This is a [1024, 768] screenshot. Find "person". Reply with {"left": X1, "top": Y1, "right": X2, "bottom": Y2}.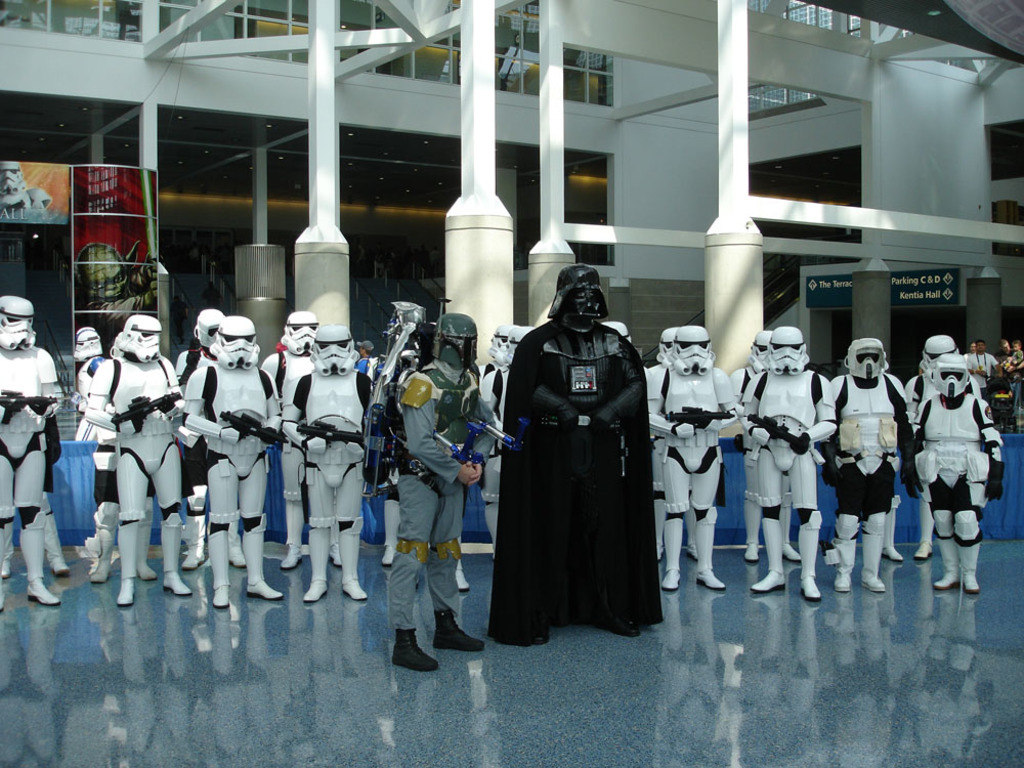
{"left": 185, "top": 317, "right": 282, "bottom": 612}.
